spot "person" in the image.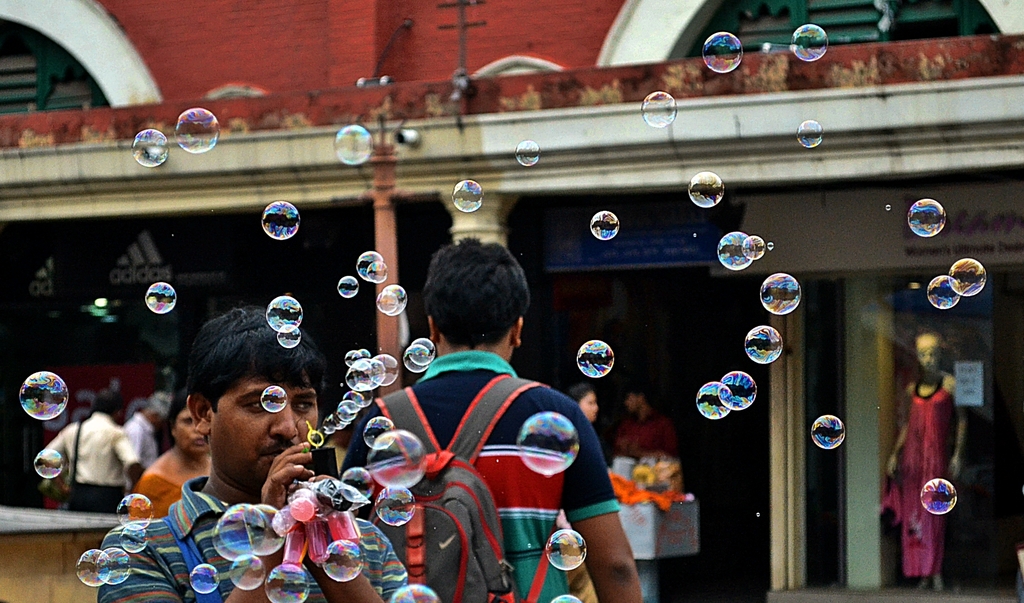
"person" found at <bbox>119, 387, 170, 494</bbox>.
